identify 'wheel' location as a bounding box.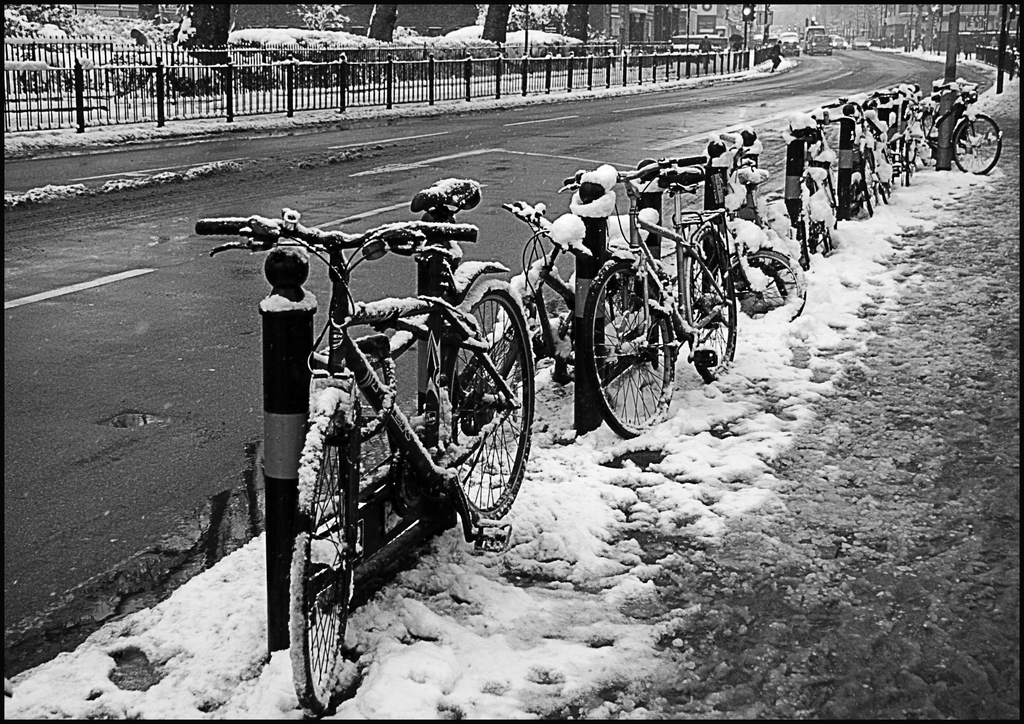
bbox=(953, 115, 1002, 179).
